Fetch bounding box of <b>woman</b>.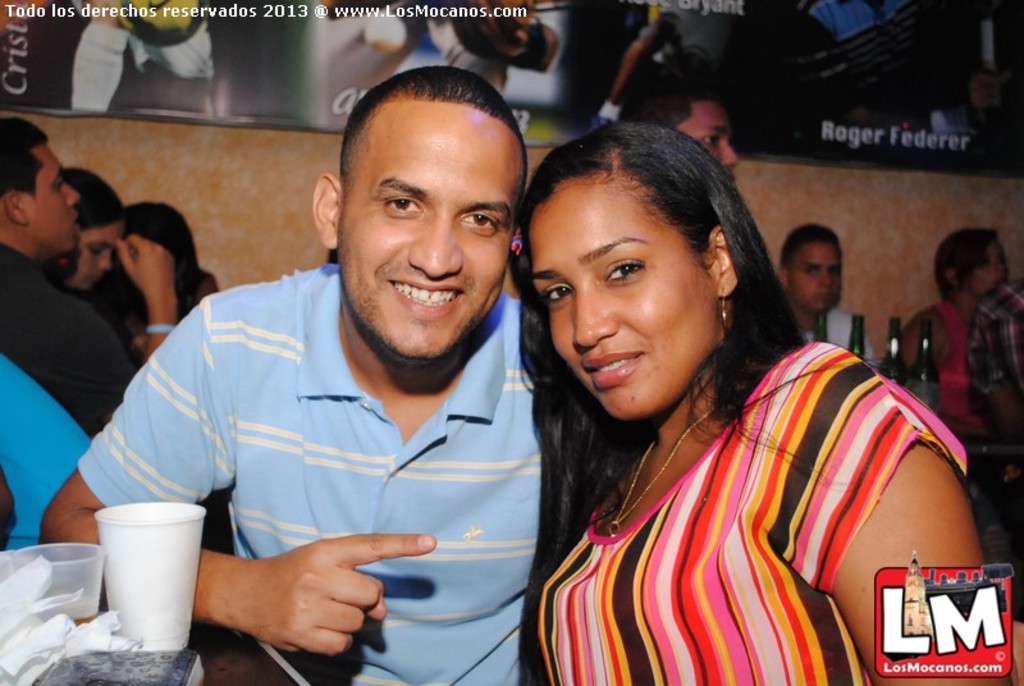
Bbox: region(40, 166, 180, 371).
